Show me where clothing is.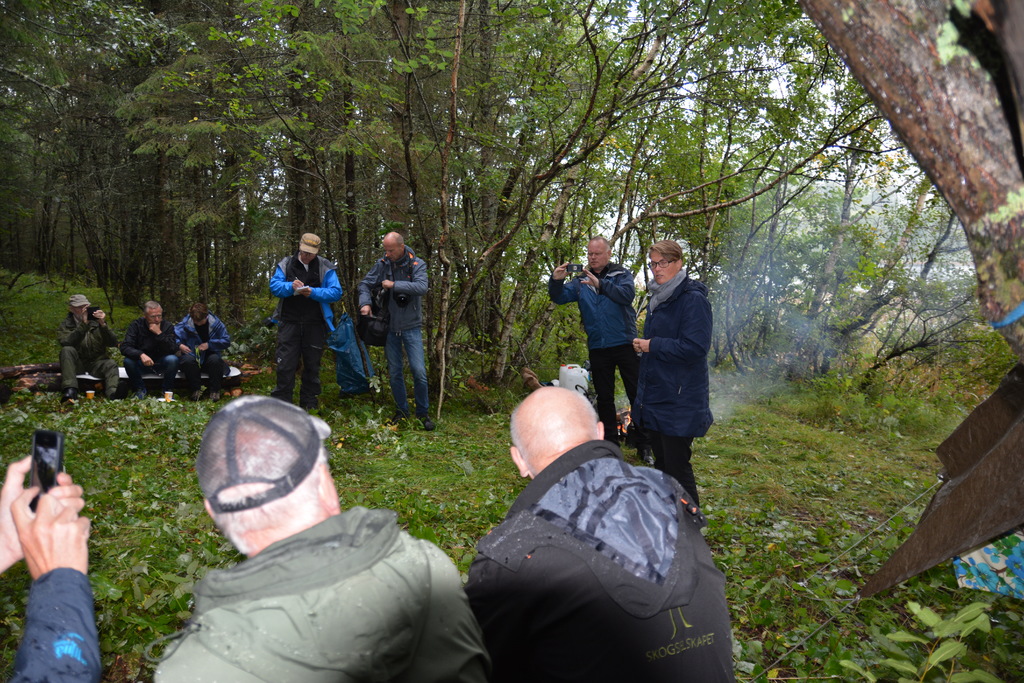
clothing is at bbox(262, 253, 346, 402).
